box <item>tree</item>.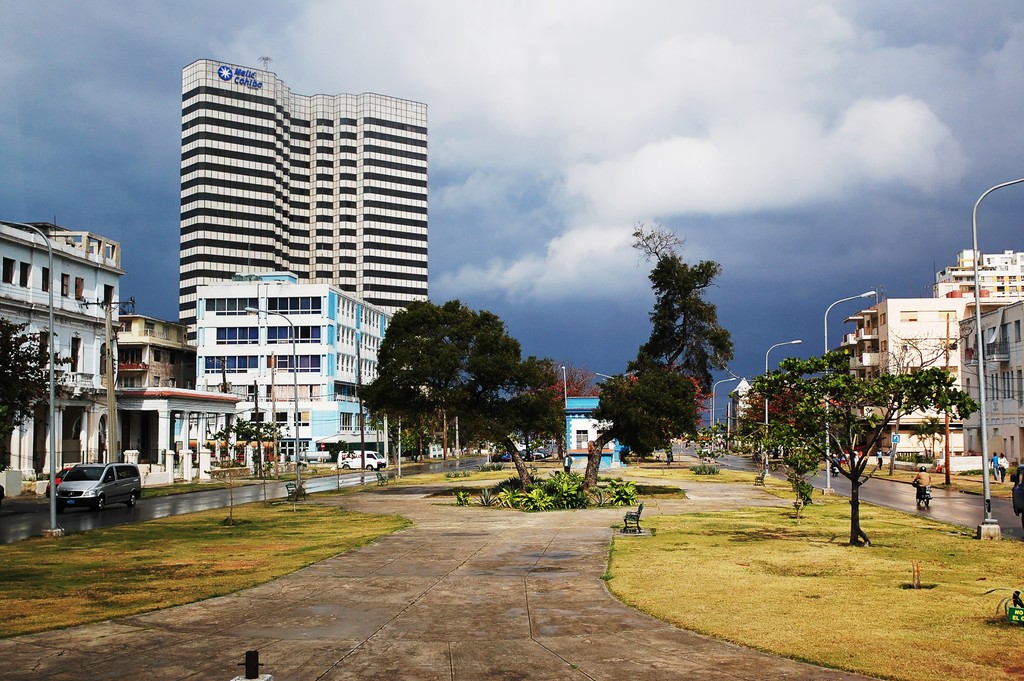
bbox=(535, 361, 602, 431).
